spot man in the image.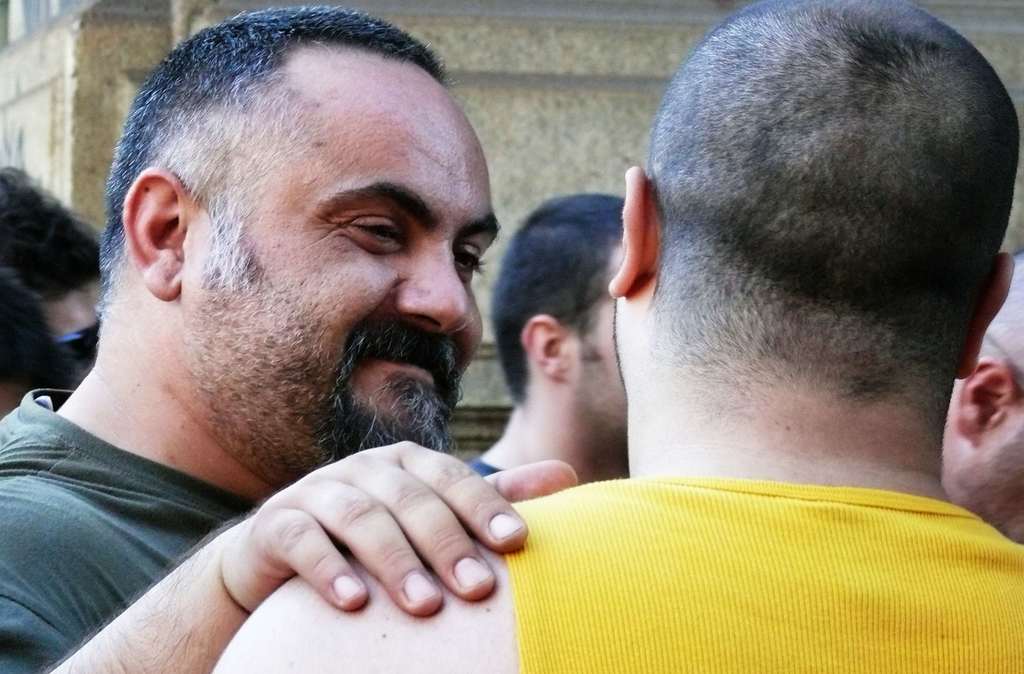
man found at 209 3 1023 673.
